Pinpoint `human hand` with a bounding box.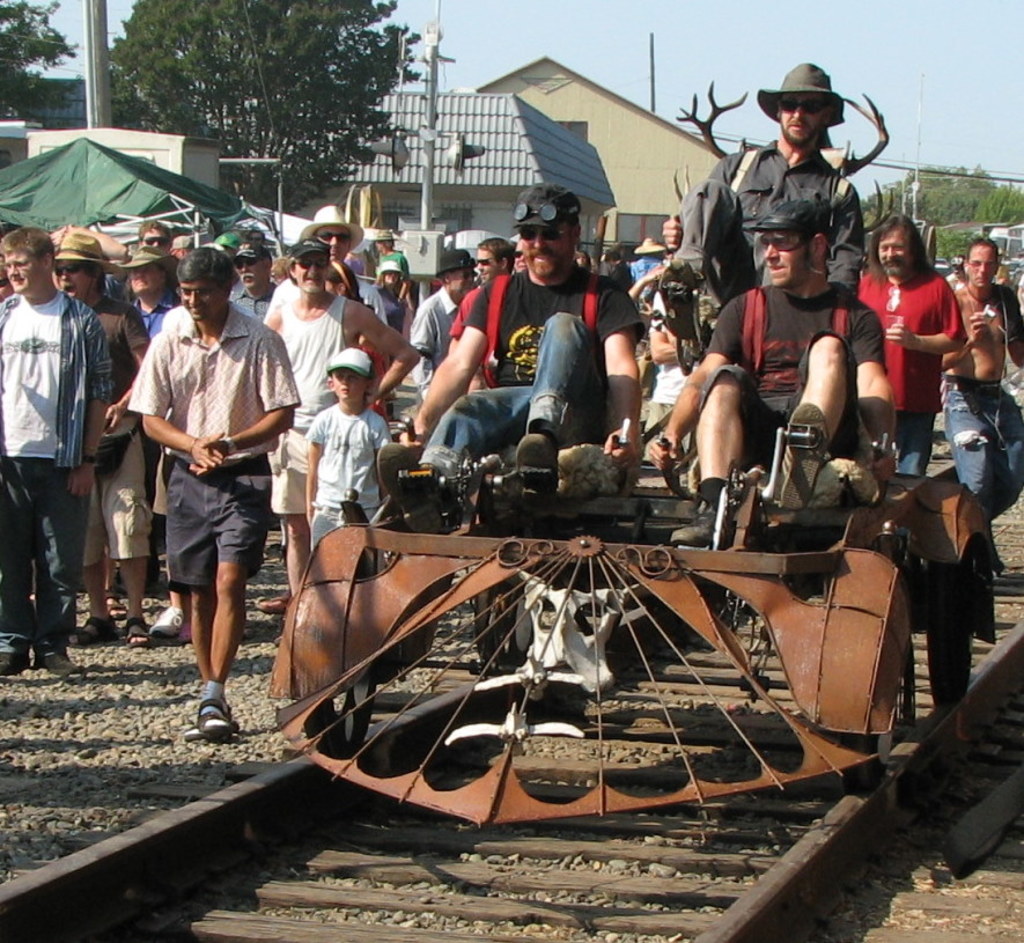
bbox(857, 442, 899, 489).
